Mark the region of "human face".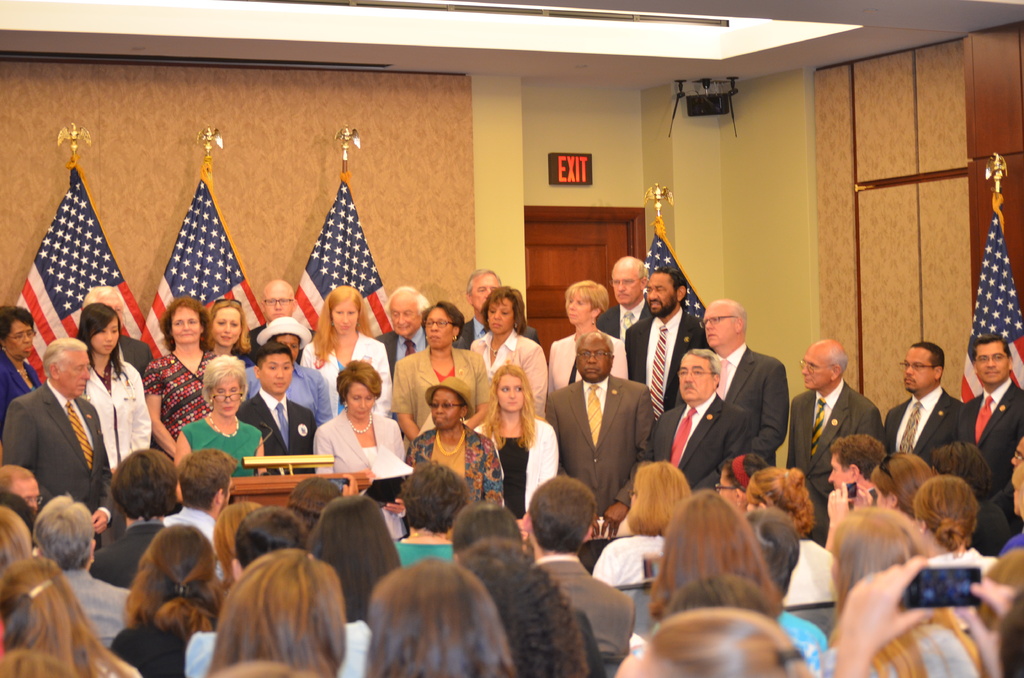
Region: region(829, 459, 851, 489).
